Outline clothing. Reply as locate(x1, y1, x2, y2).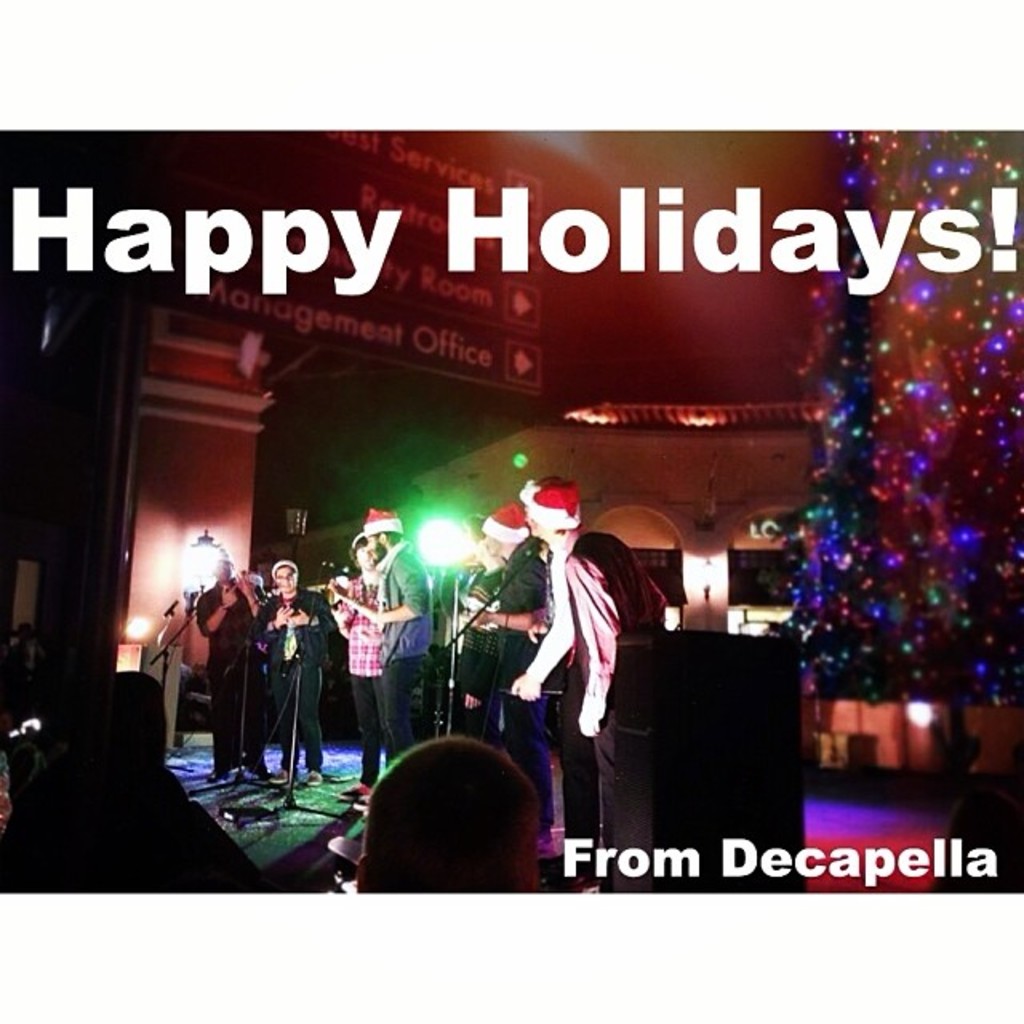
locate(197, 578, 251, 768).
